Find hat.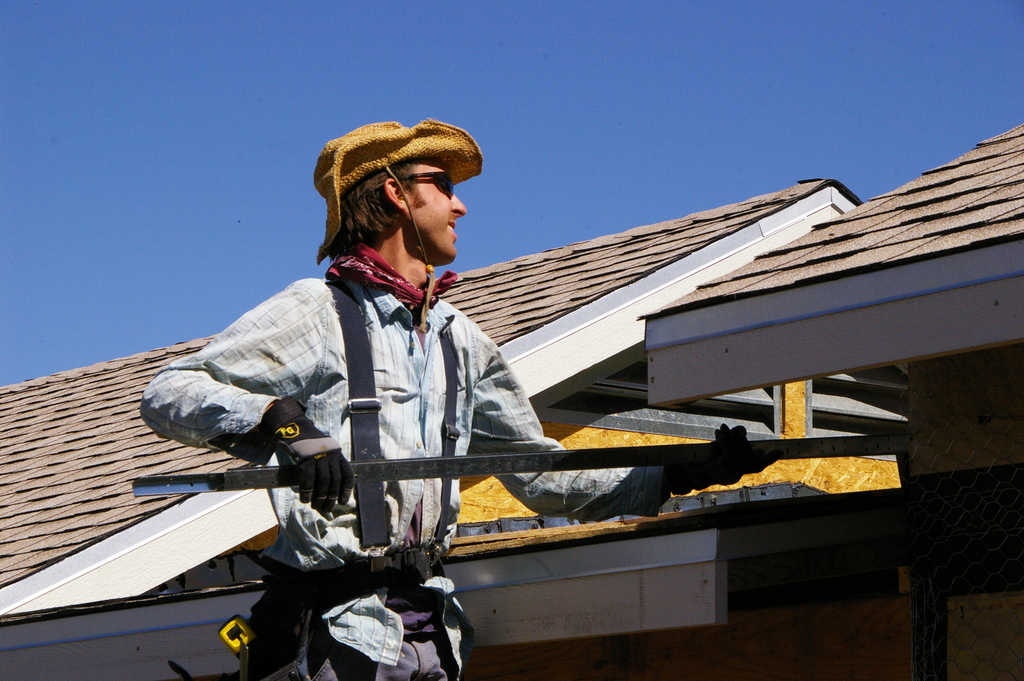
box(312, 112, 486, 266).
